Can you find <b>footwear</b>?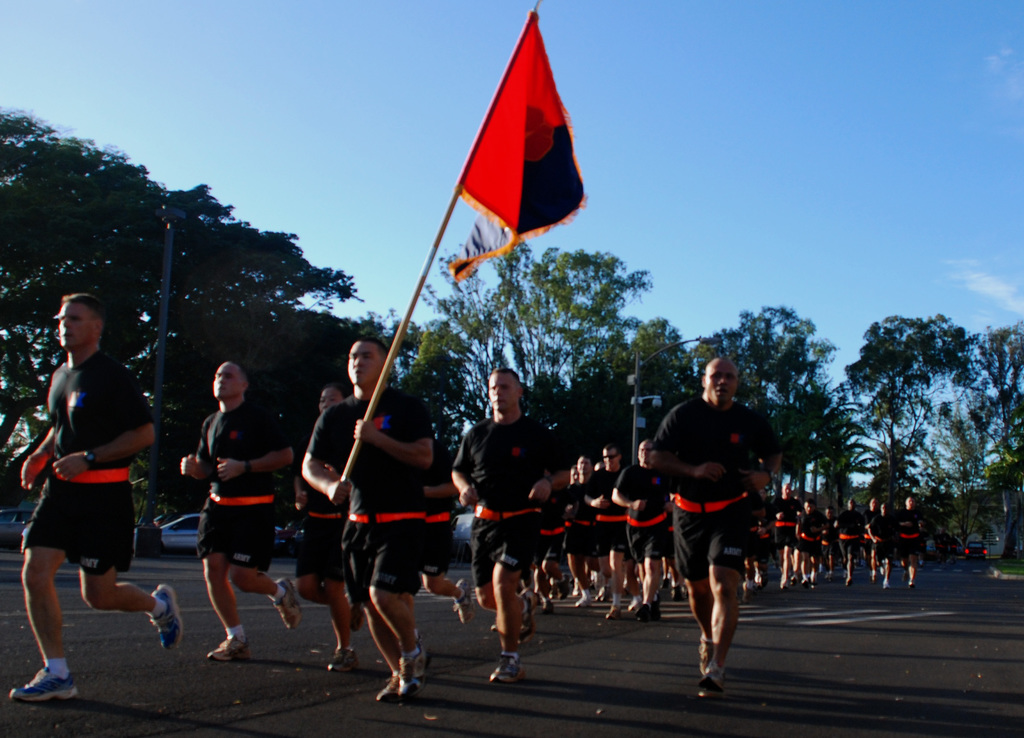
Yes, bounding box: x1=698 y1=660 x2=725 y2=695.
